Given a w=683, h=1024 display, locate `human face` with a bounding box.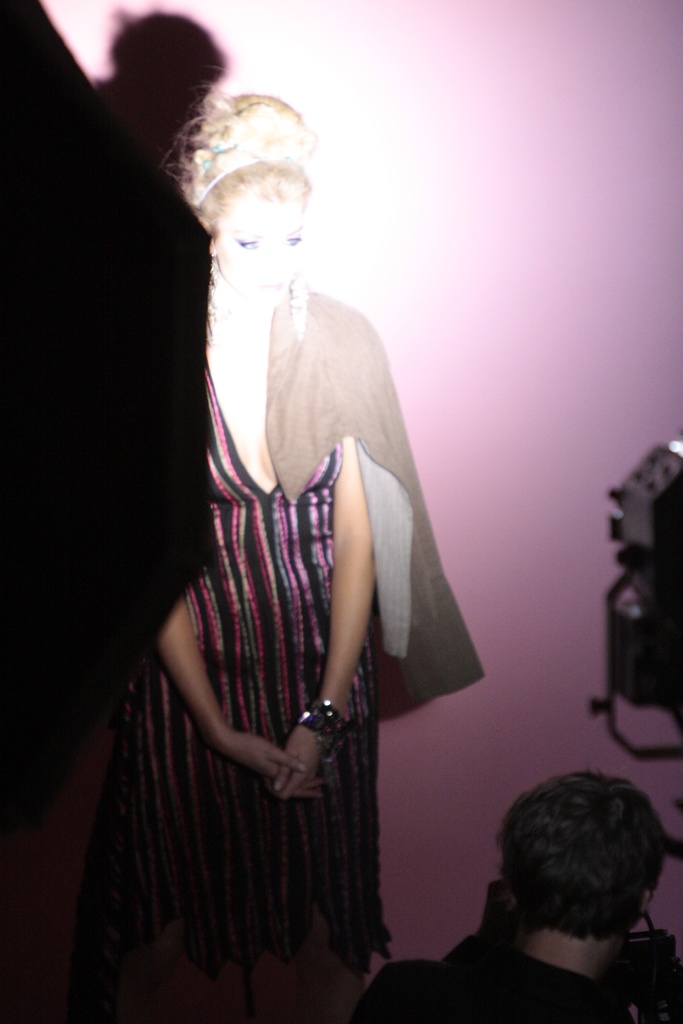
Located: [220,193,306,294].
